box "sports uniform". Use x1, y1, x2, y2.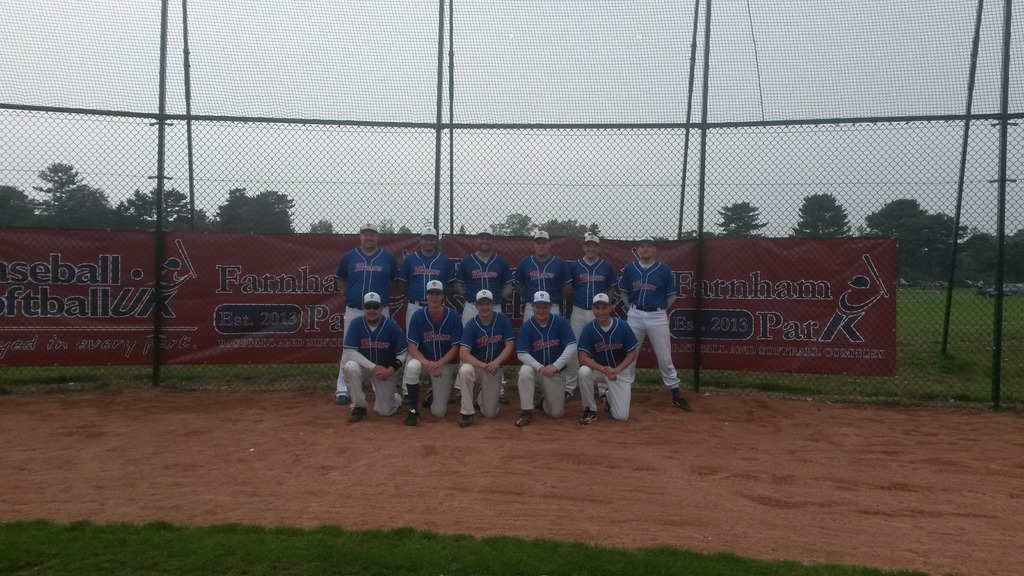
460, 243, 515, 368.
